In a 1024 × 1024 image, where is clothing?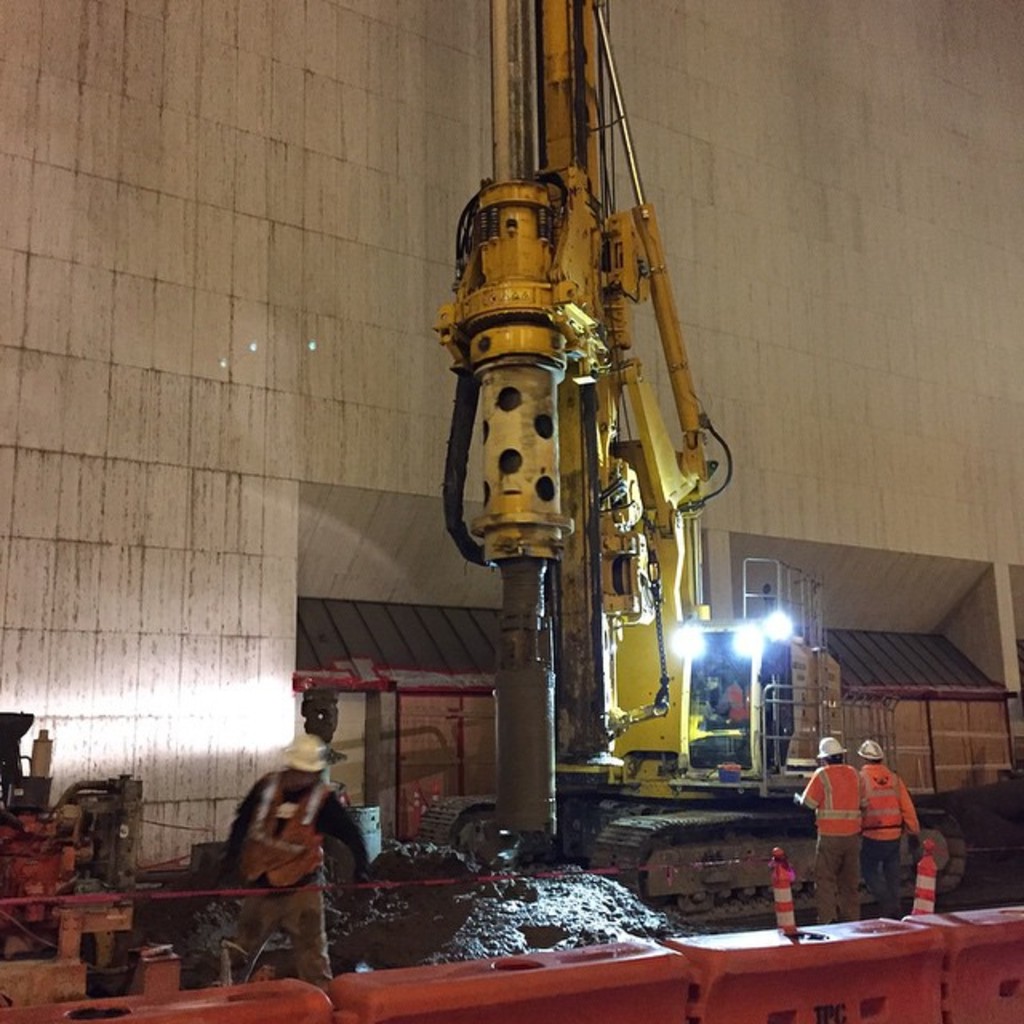
BBox(810, 760, 877, 906).
